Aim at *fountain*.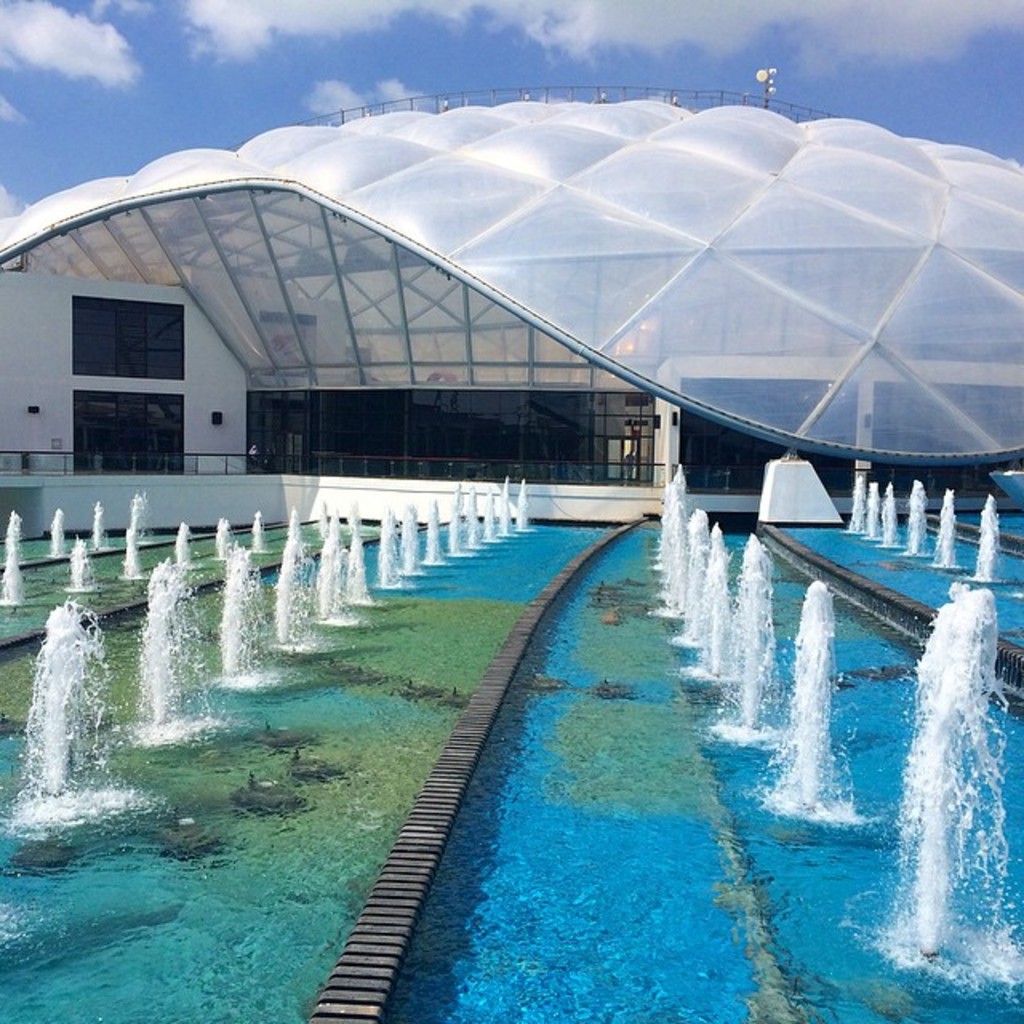
Aimed at detection(198, 515, 229, 562).
